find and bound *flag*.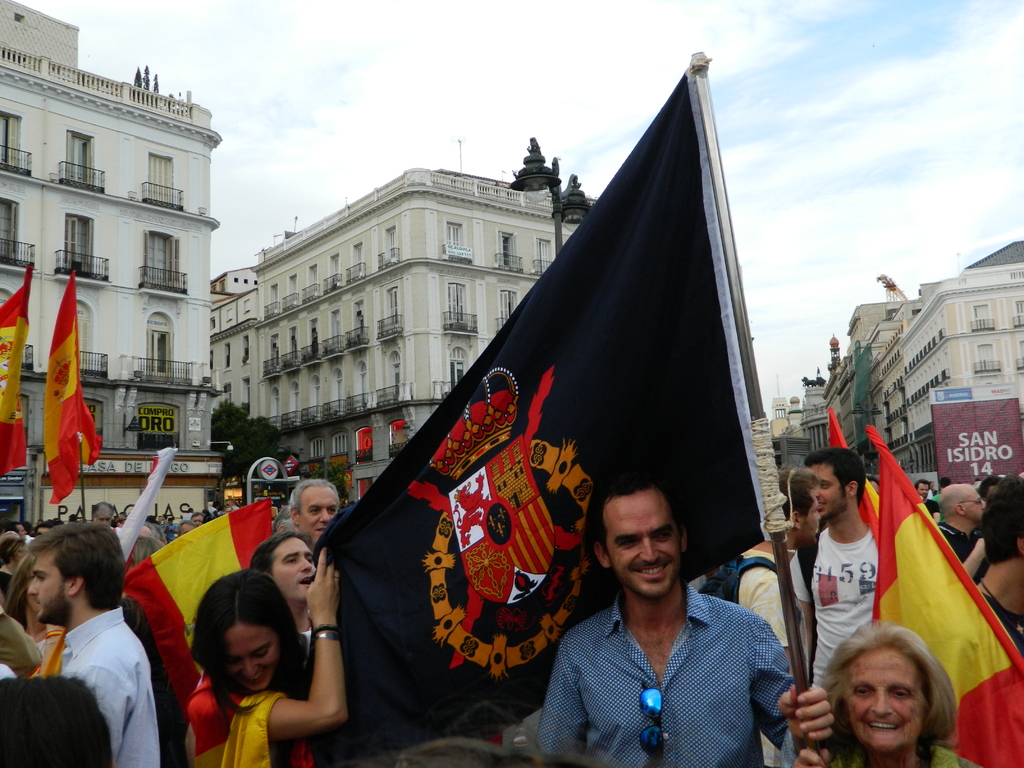
Bound: rect(832, 408, 890, 531).
